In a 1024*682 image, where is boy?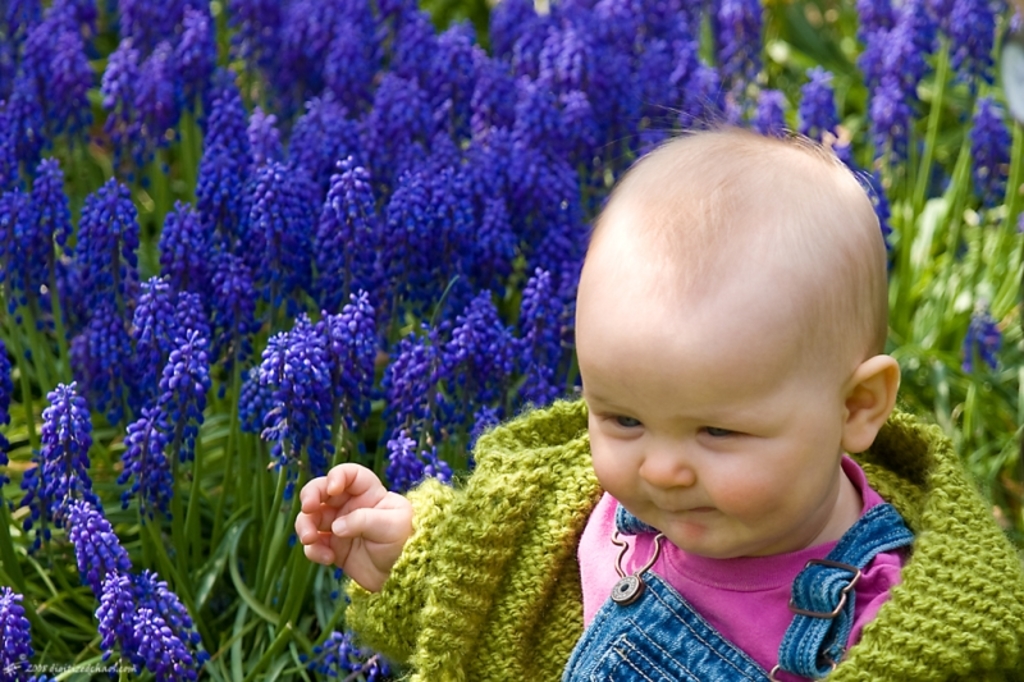
box=[291, 92, 1023, 681].
